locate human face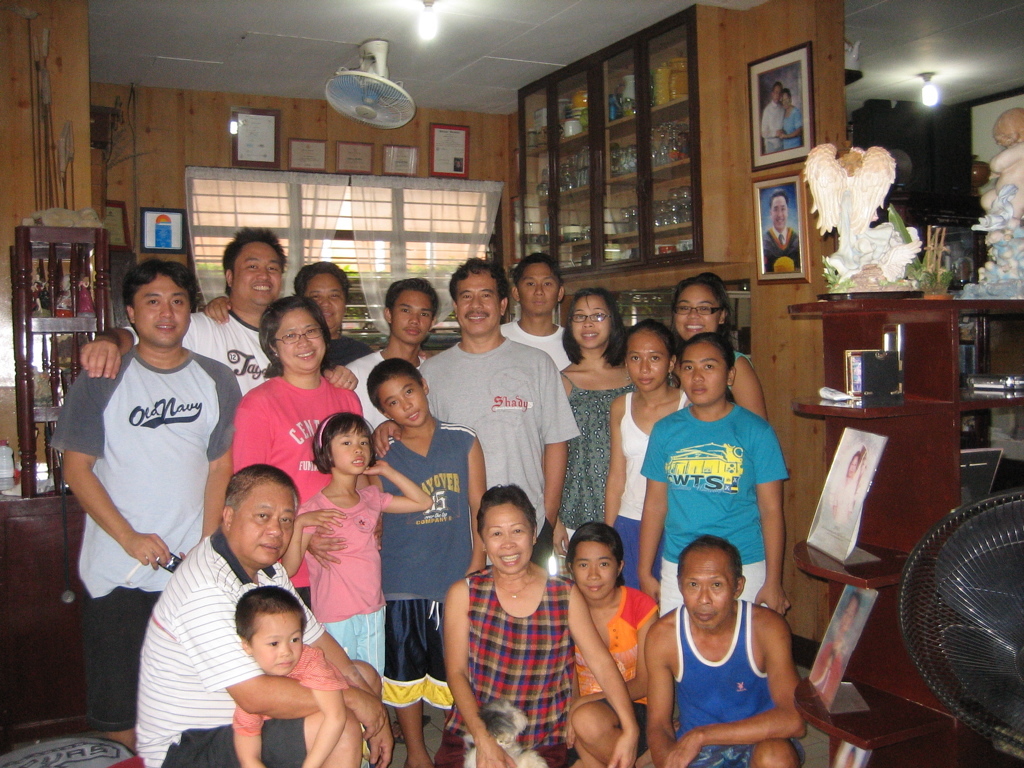
{"x1": 278, "y1": 307, "x2": 321, "y2": 371}
